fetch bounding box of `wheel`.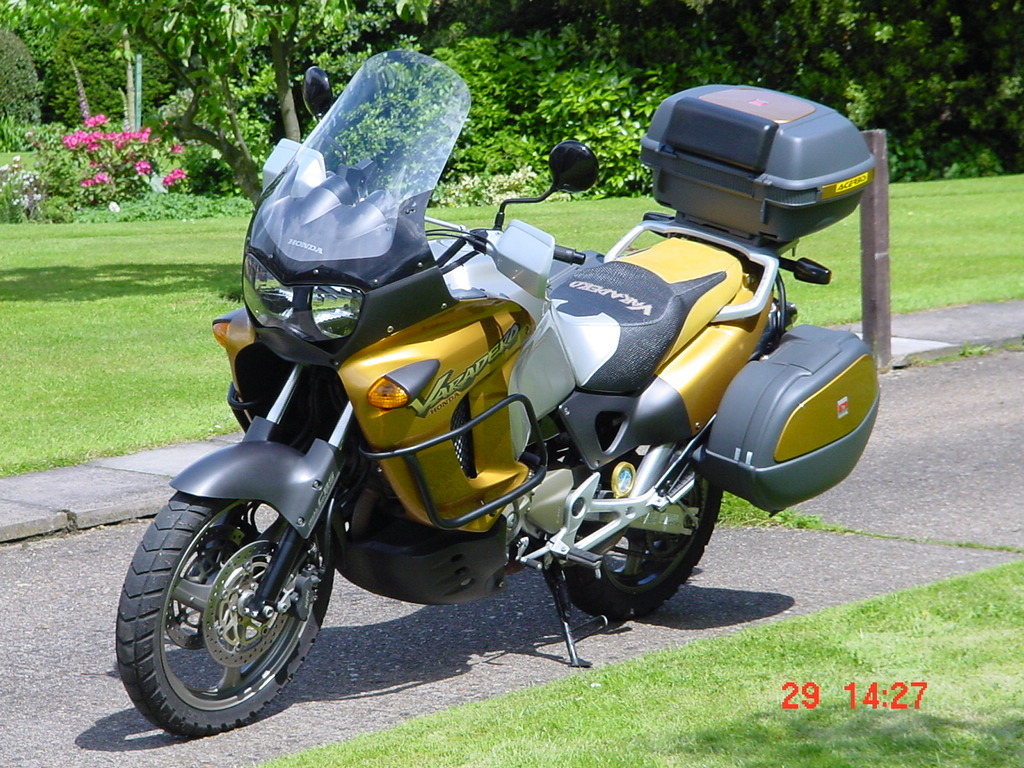
Bbox: x1=114, y1=491, x2=339, y2=747.
